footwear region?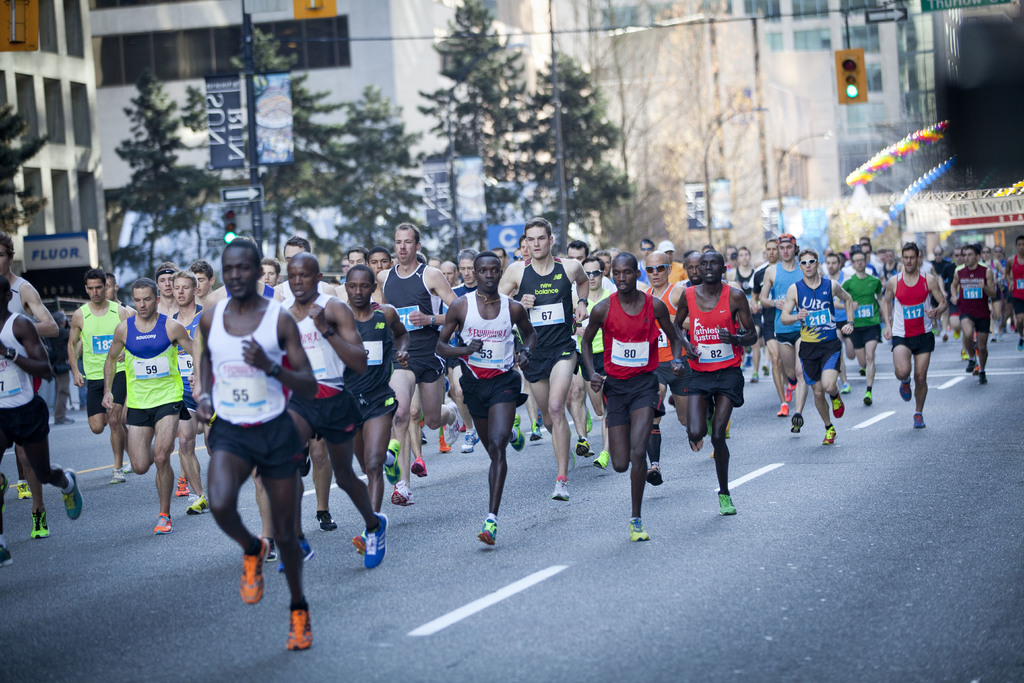
pyautogui.locateOnScreen(353, 531, 366, 549)
